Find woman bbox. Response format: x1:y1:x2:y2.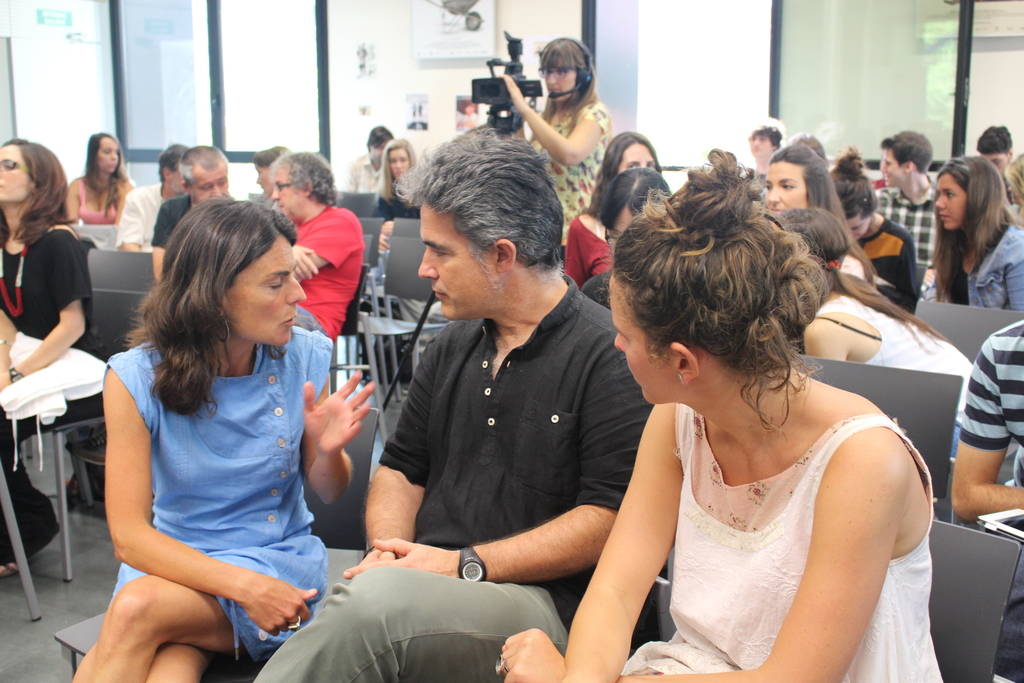
497:31:621:243.
